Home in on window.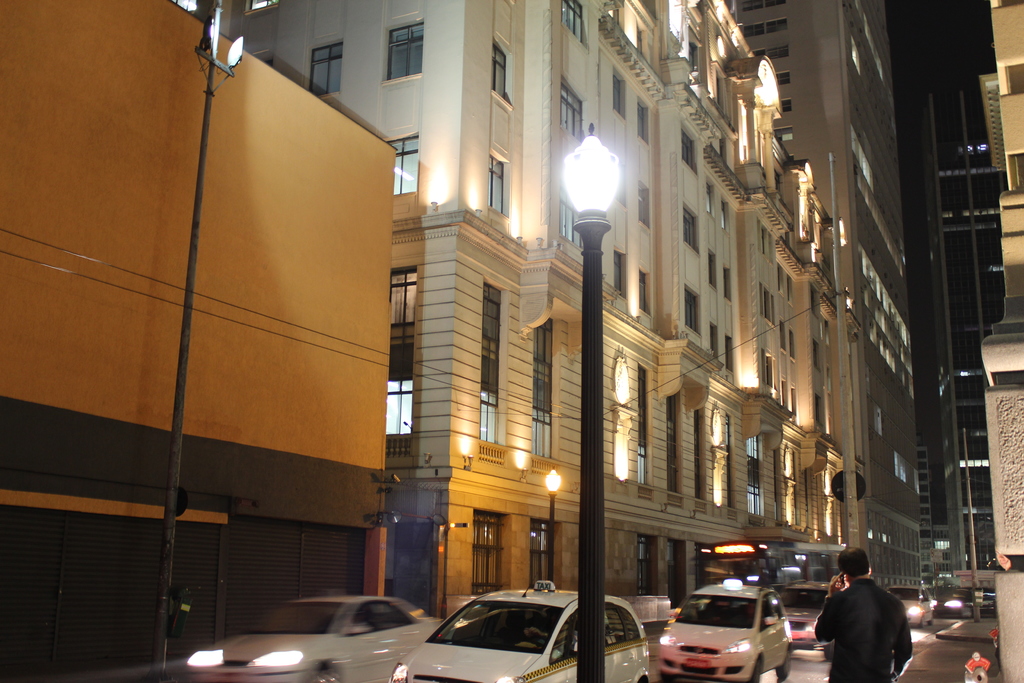
Homed in at x1=528 y1=516 x2=554 y2=591.
